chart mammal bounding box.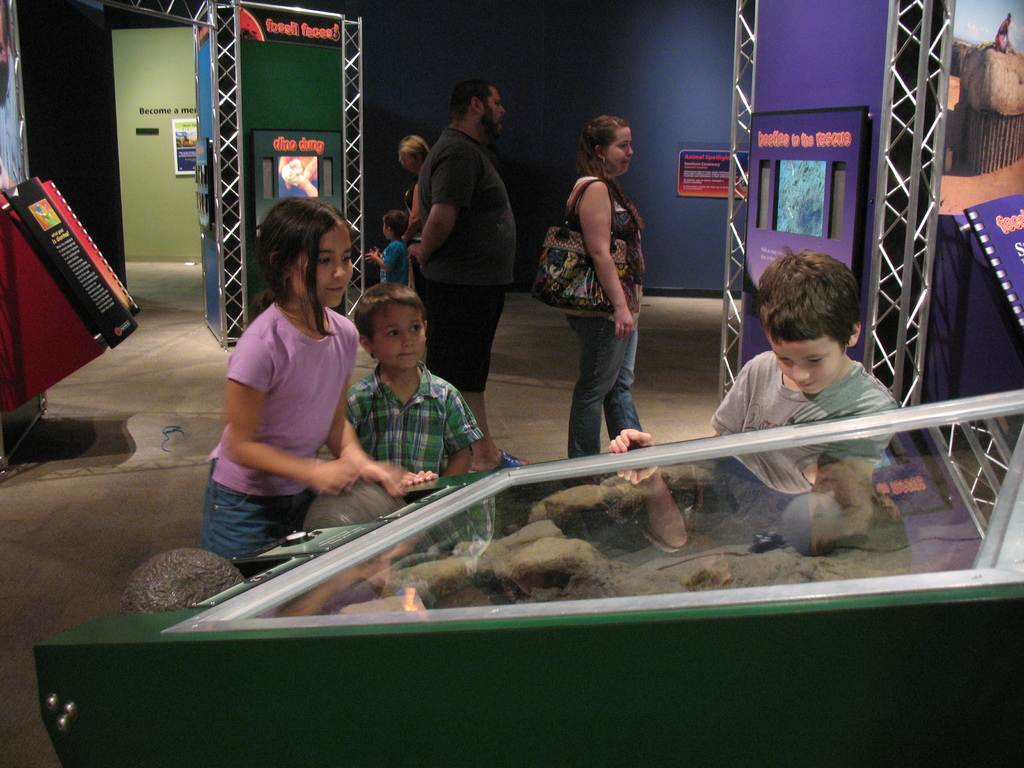
Charted: bbox=(335, 277, 479, 489).
